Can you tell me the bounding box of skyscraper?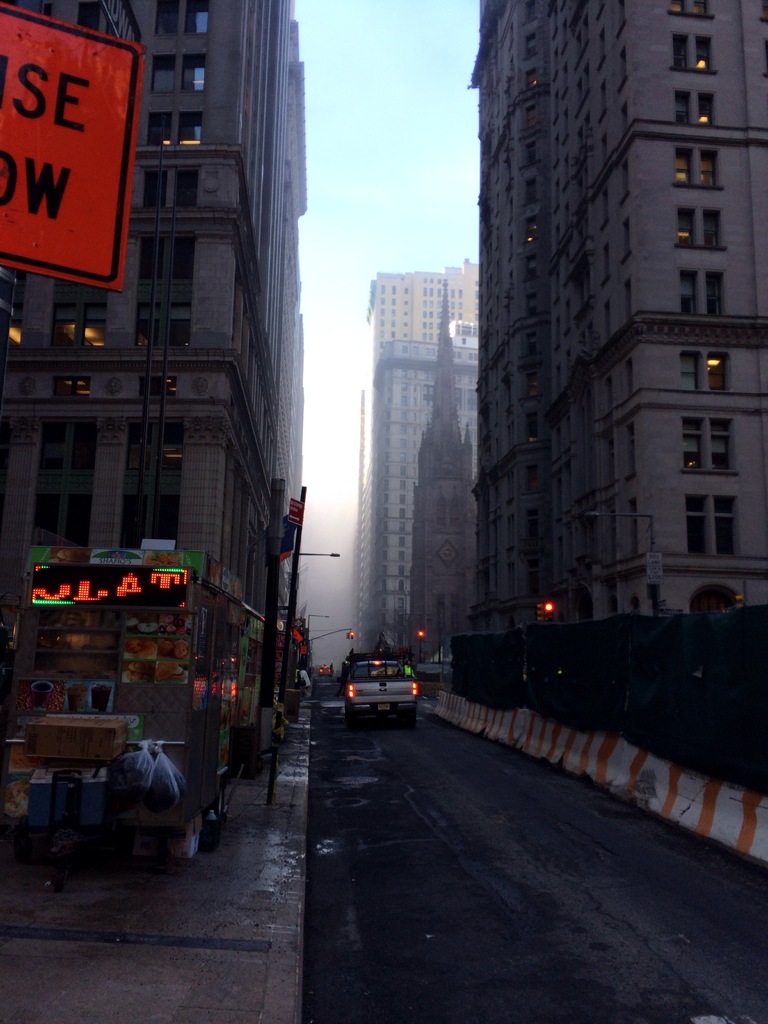
{"x1": 462, "y1": 0, "x2": 764, "y2": 684}.
